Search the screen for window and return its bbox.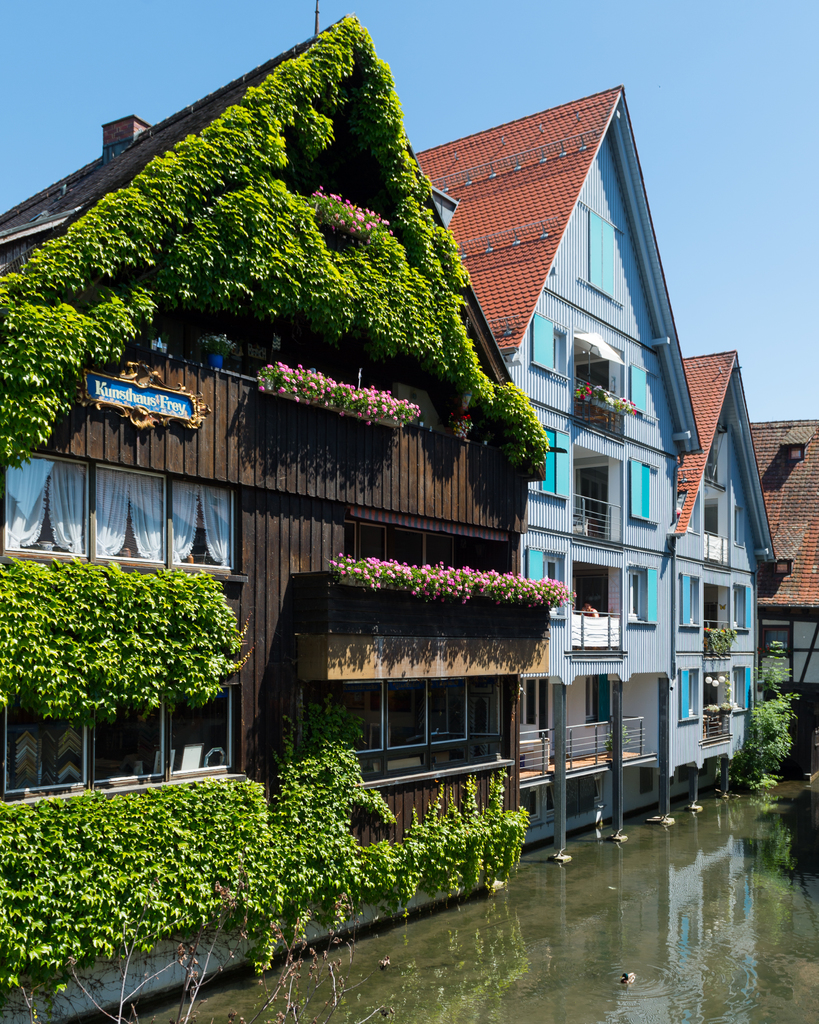
Found: 533/311/568/378.
